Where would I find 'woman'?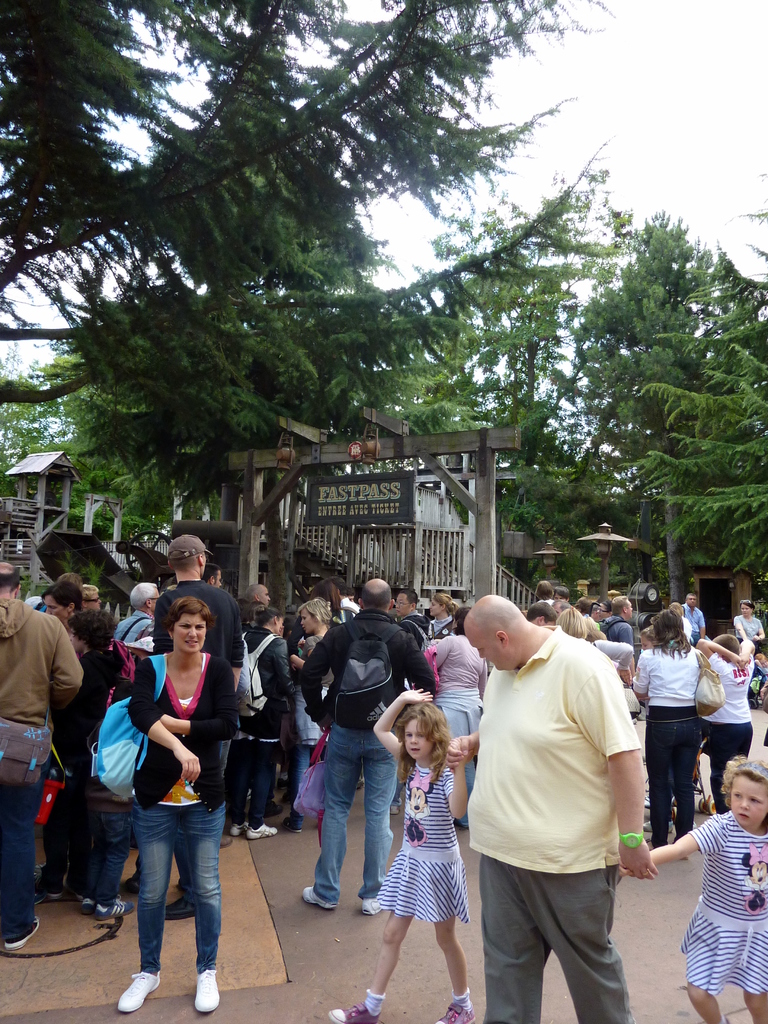
At [634,607,701,861].
